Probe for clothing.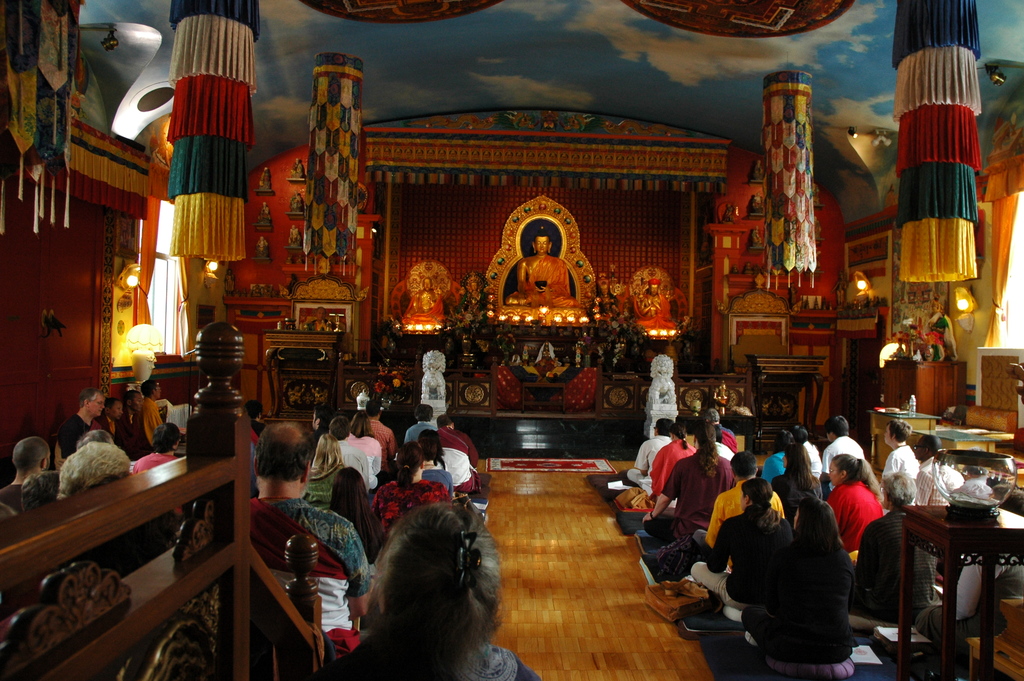
Probe result: x1=884, y1=440, x2=920, y2=479.
